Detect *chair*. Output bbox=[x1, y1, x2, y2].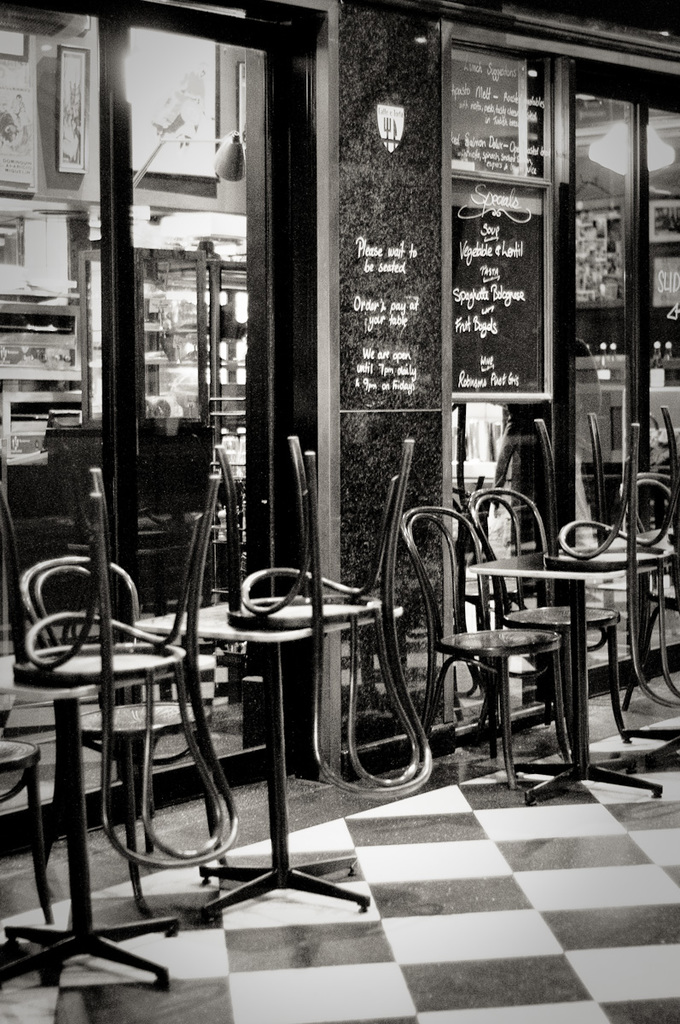
bbox=[211, 430, 434, 799].
